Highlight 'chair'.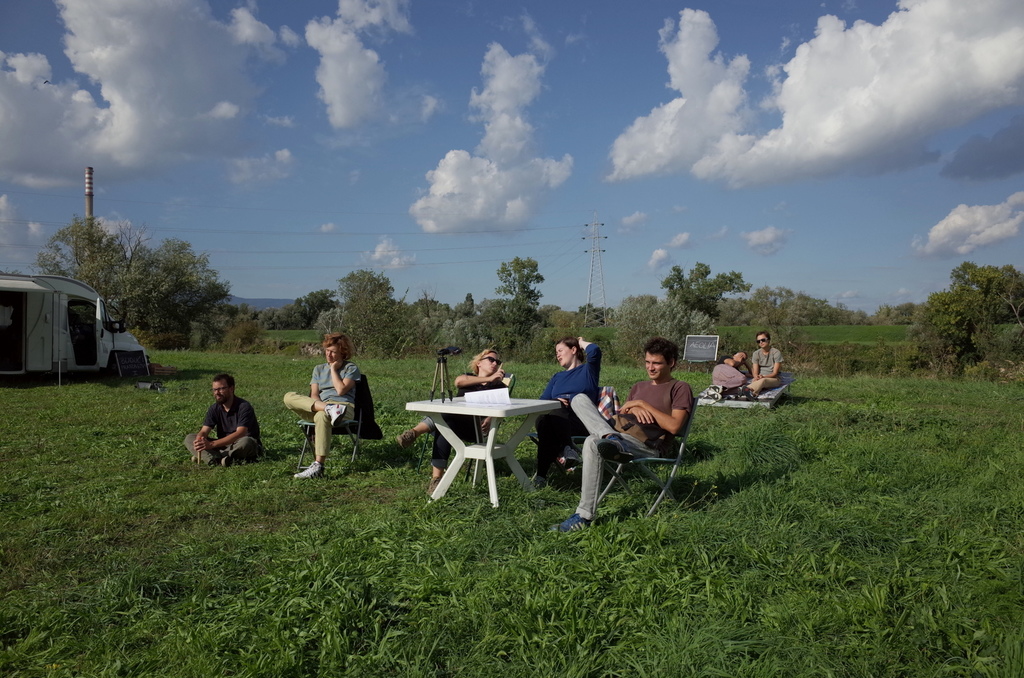
Highlighted region: bbox(568, 391, 693, 532).
